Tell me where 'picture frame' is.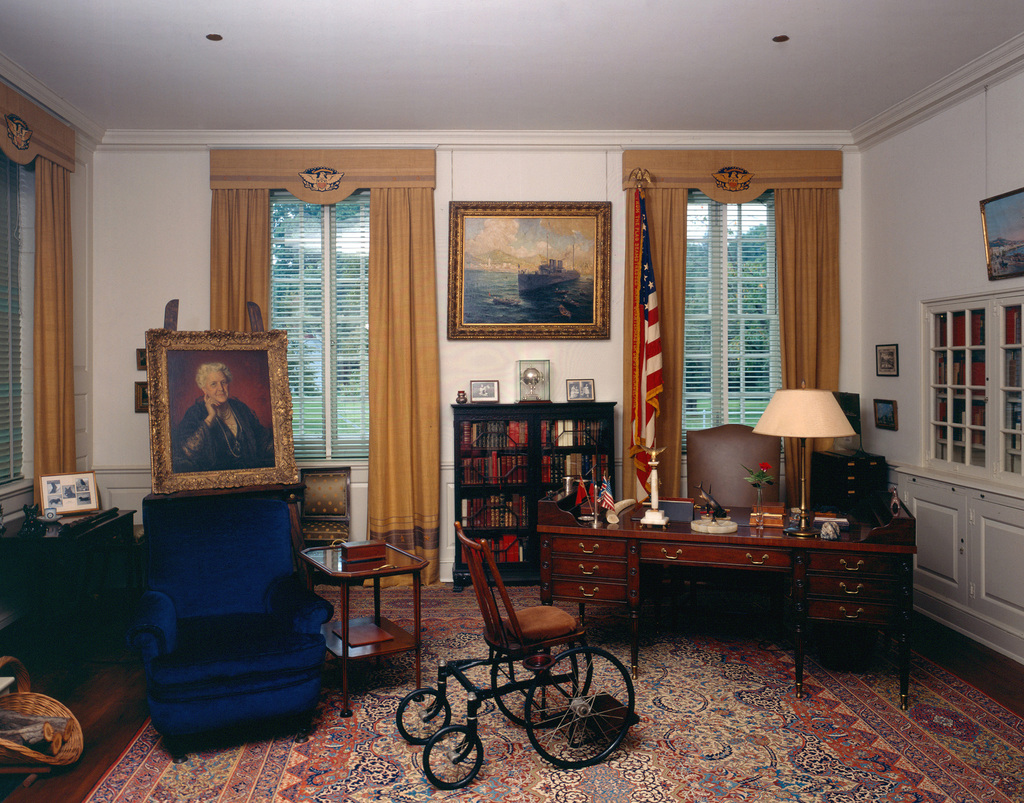
'picture frame' is at box=[445, 198, 612, 340].
